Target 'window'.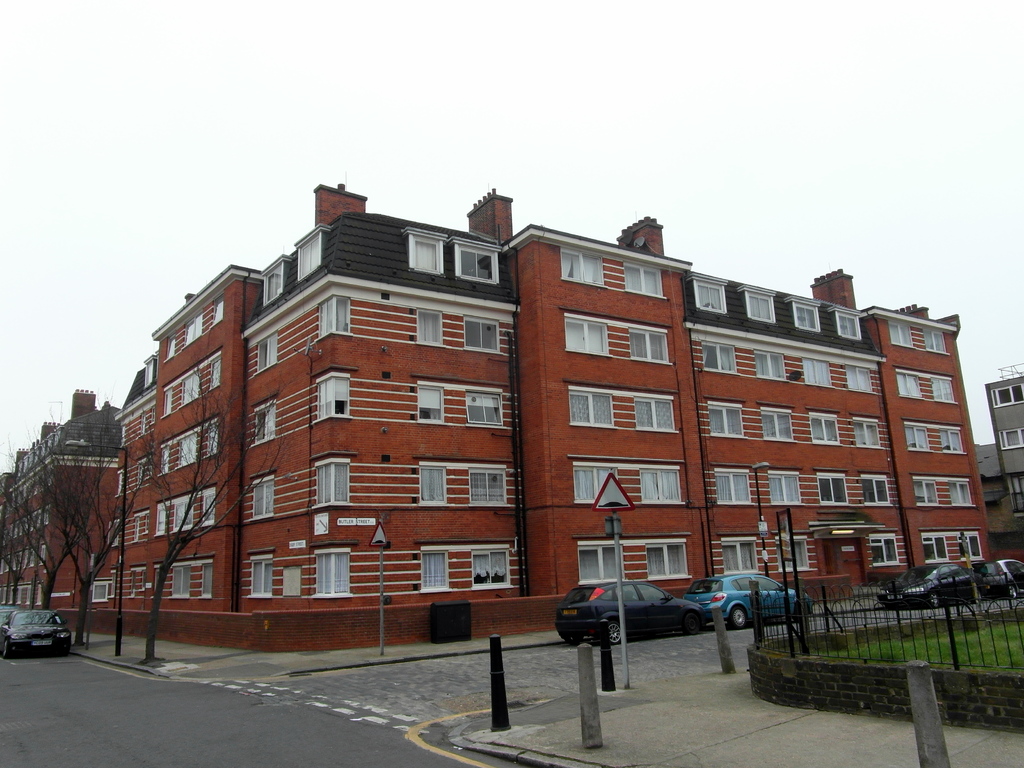
Target region: [170, 498, 193, 527].
